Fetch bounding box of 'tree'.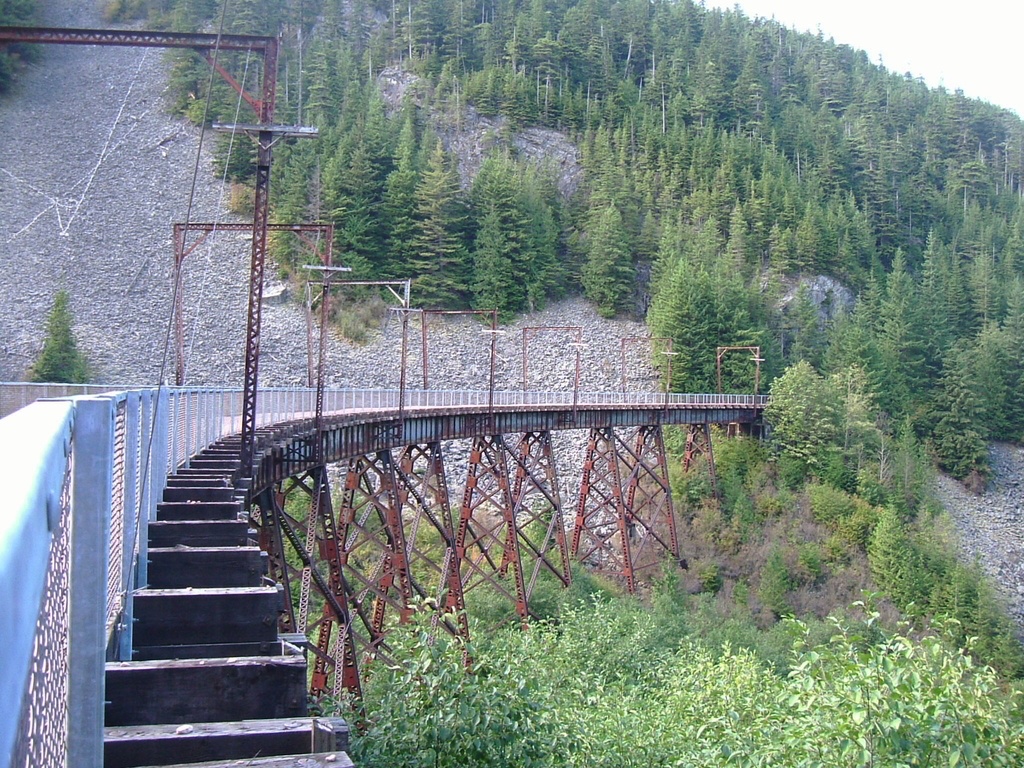
Bbox: detection(28, 285, 106, 385).
